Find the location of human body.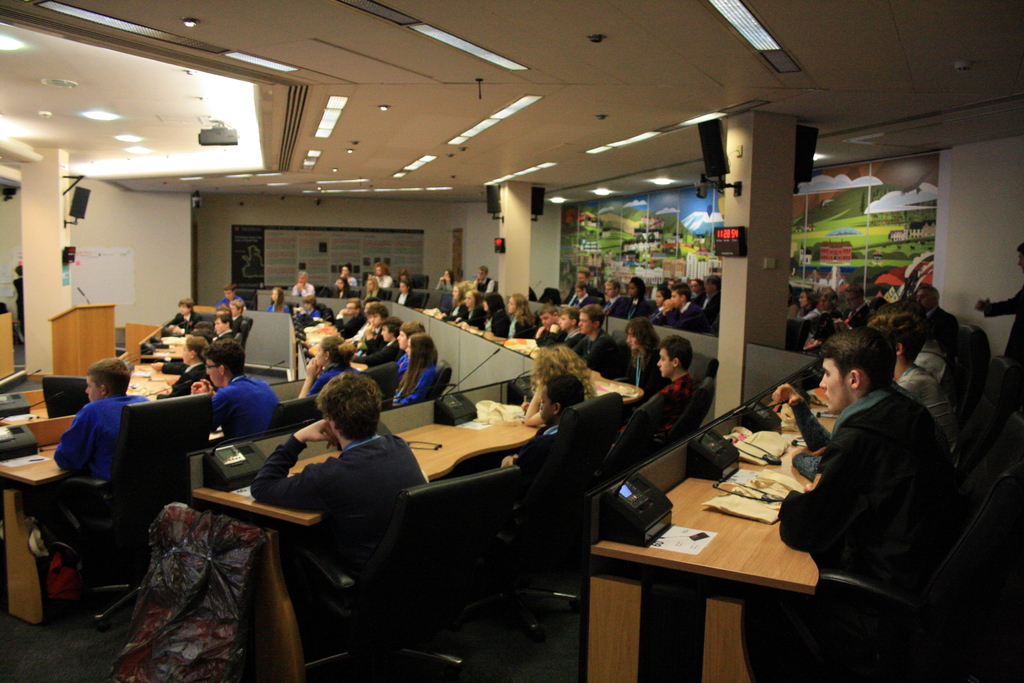
Location: BBox(191, 335, 278, 439).
